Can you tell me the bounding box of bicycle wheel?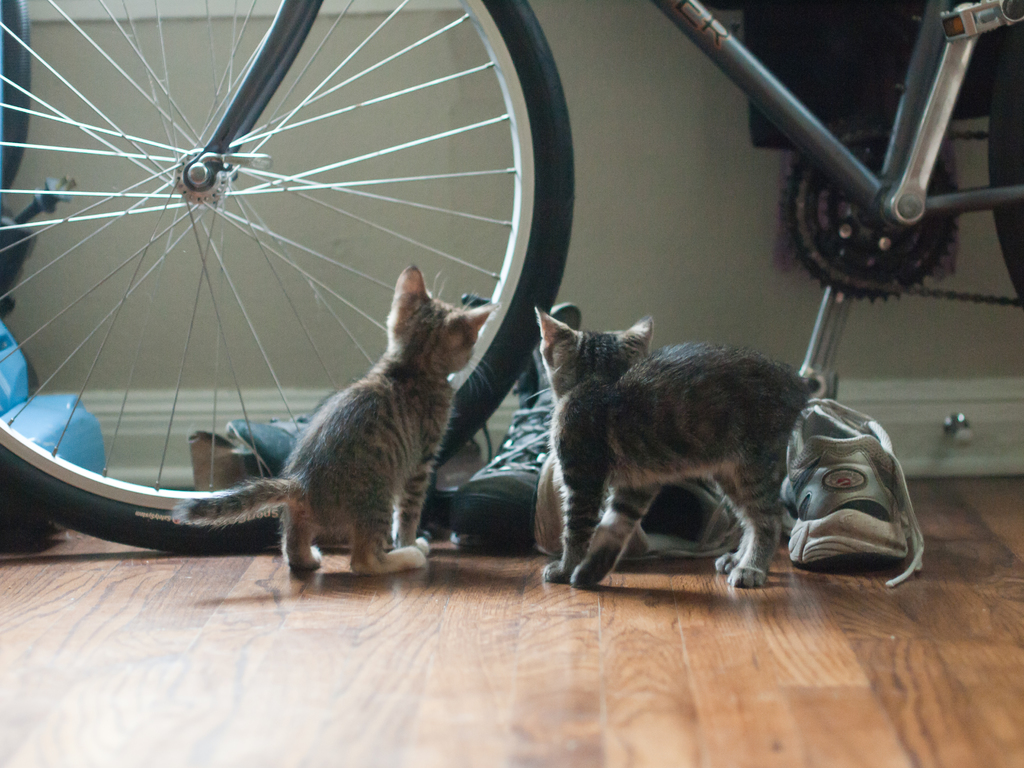
{"left": 0, "top": 0, "right": 575, "bottom": 552}.
